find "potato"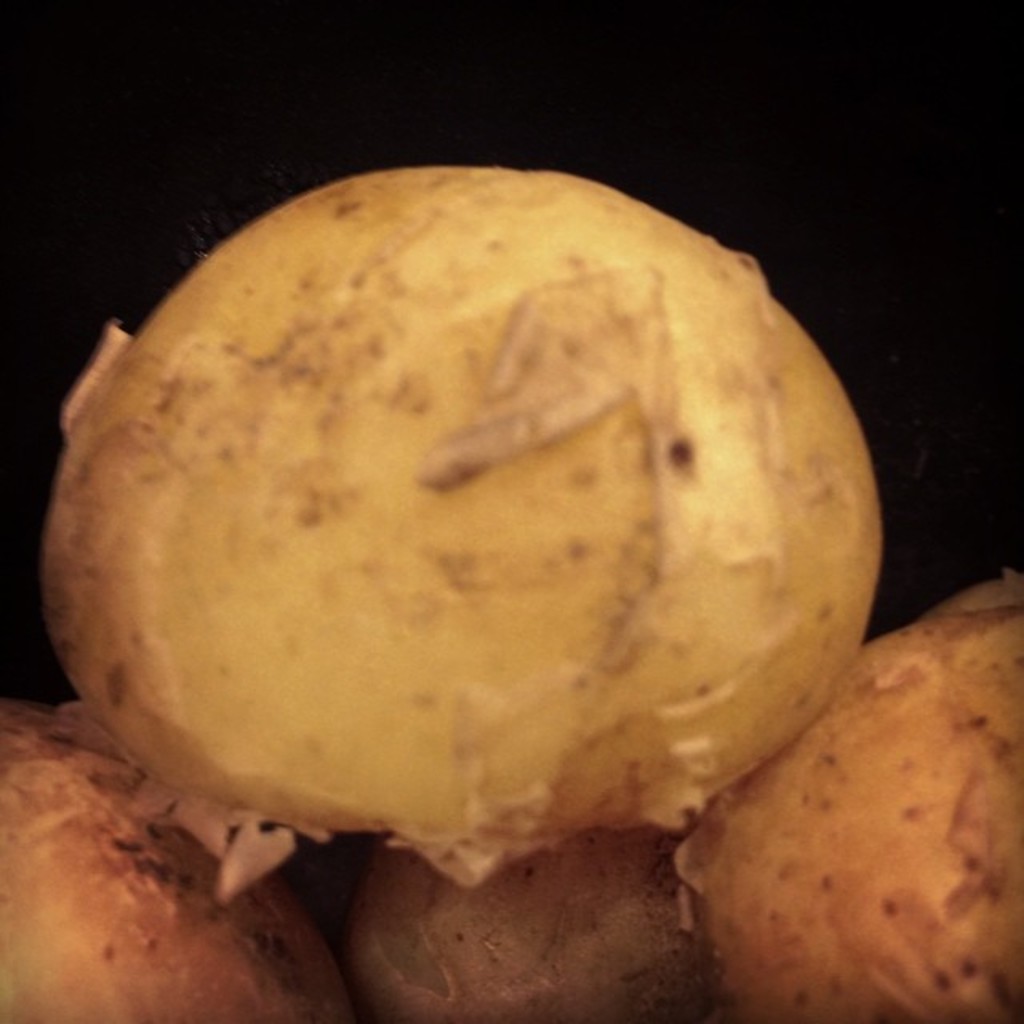
{"x1": 670, "y1": 570, "x2": 1022, "y2": 1022}
